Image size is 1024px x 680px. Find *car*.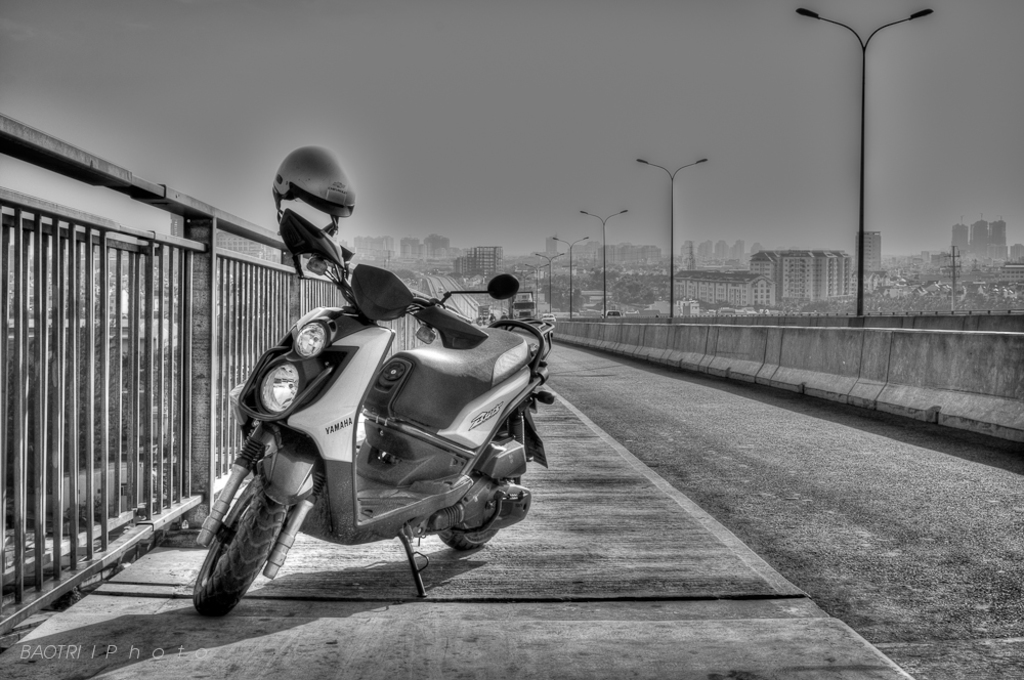
crop(606, 307, 625, 316).
